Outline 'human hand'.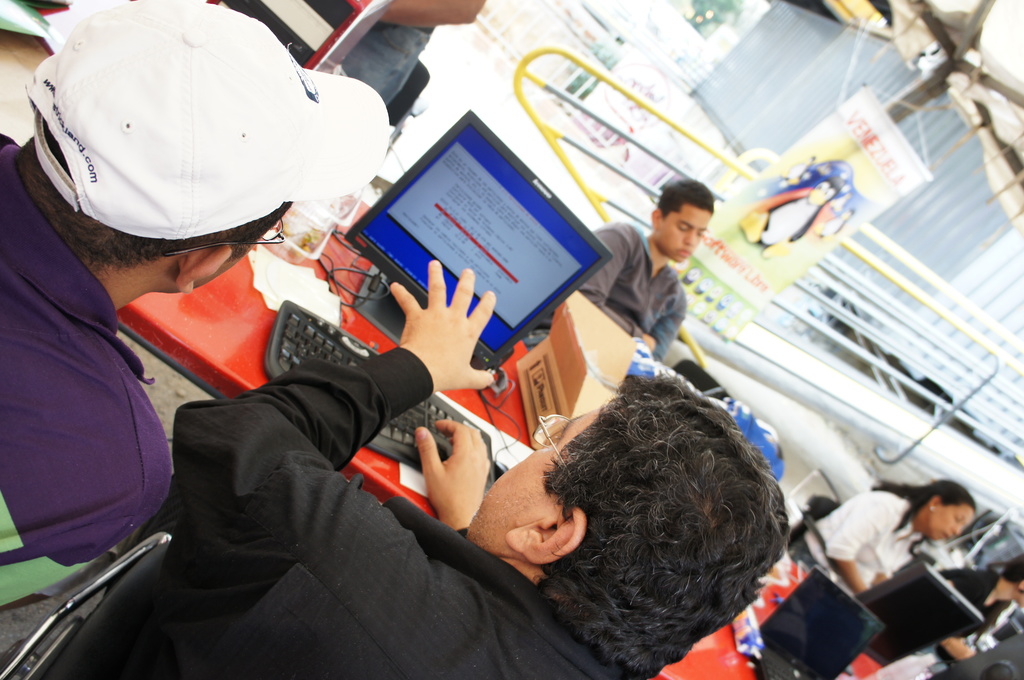
Outline: region(413, 416, 492, 526).
